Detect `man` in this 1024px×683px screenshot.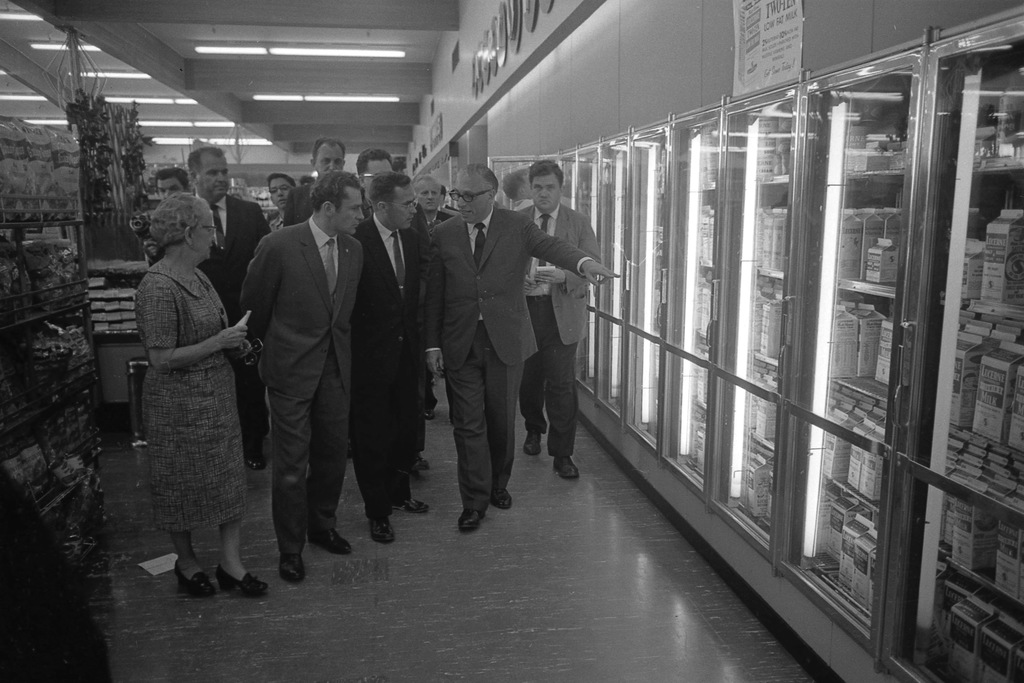
Detection: (283, 133, 349, 223).
